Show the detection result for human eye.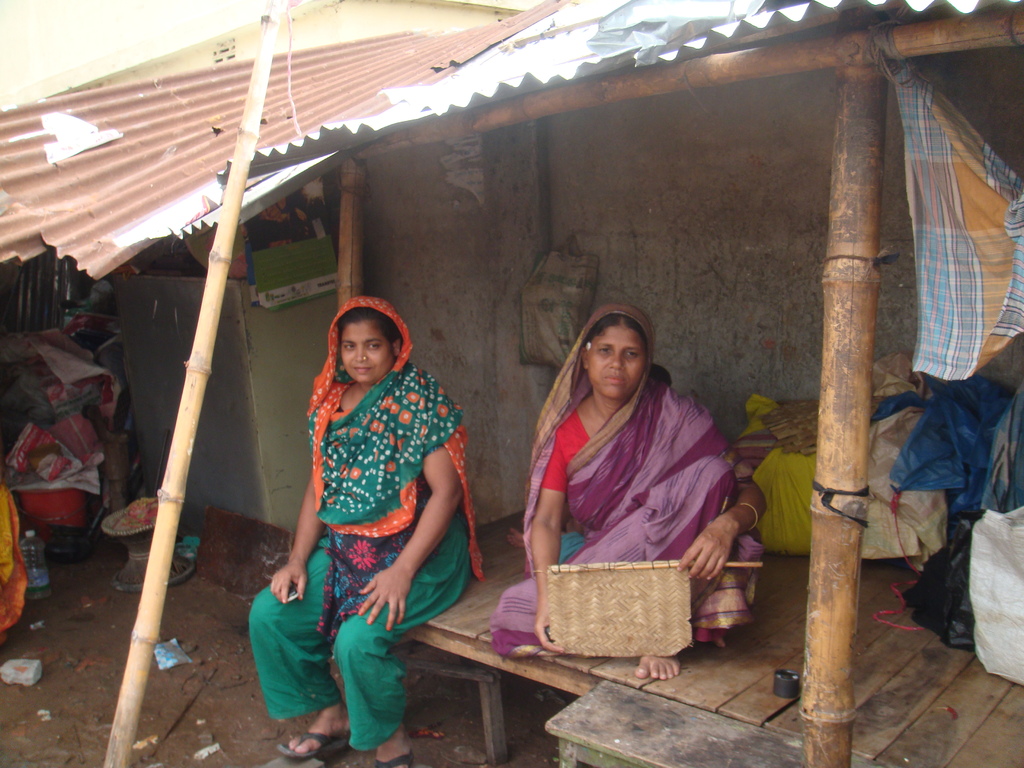
[x1=338, y1=343, x2=355, y2=352].
